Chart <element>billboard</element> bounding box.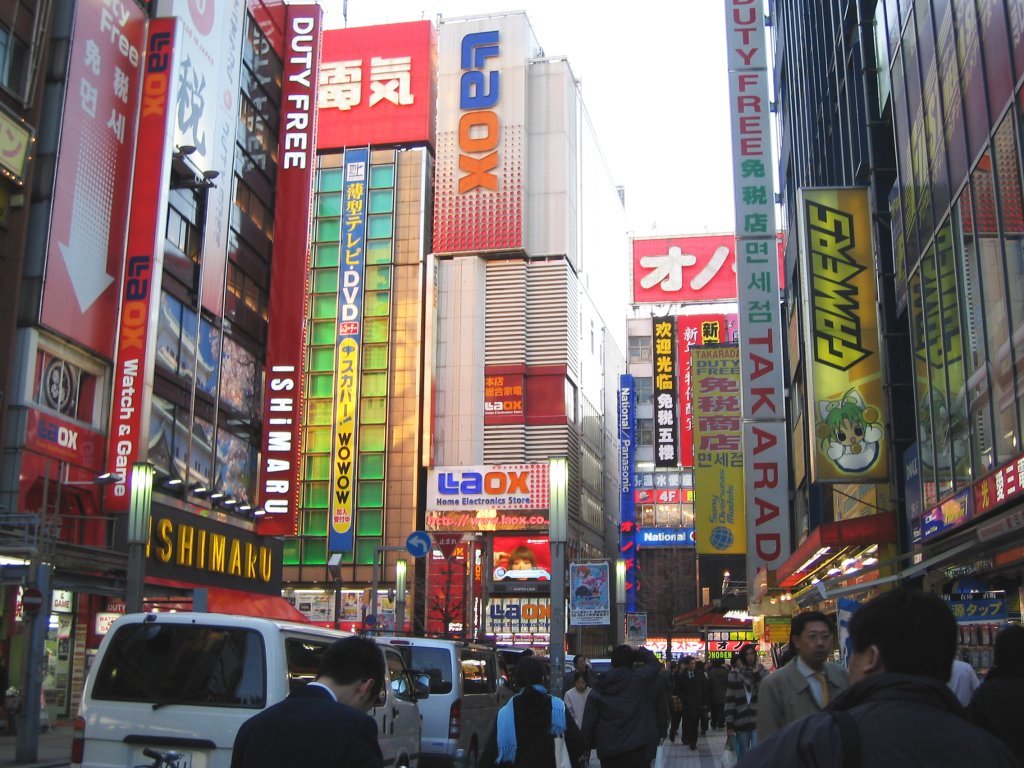
Charted: Rect(428, 458, 531, 513).
